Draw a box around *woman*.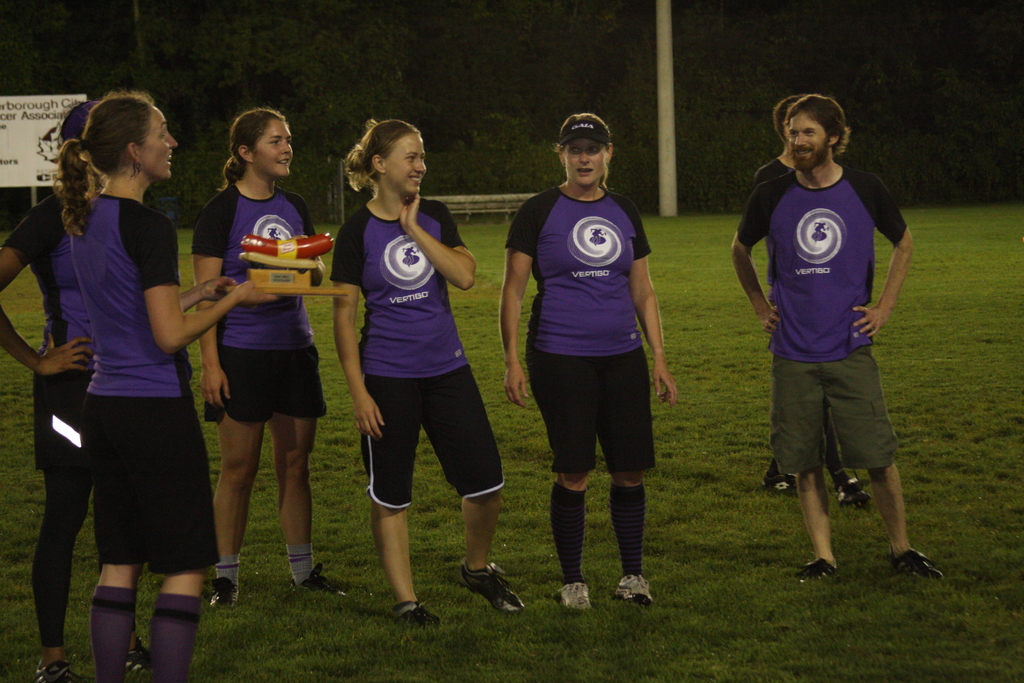
bbox(189, 108, 351, 607).
